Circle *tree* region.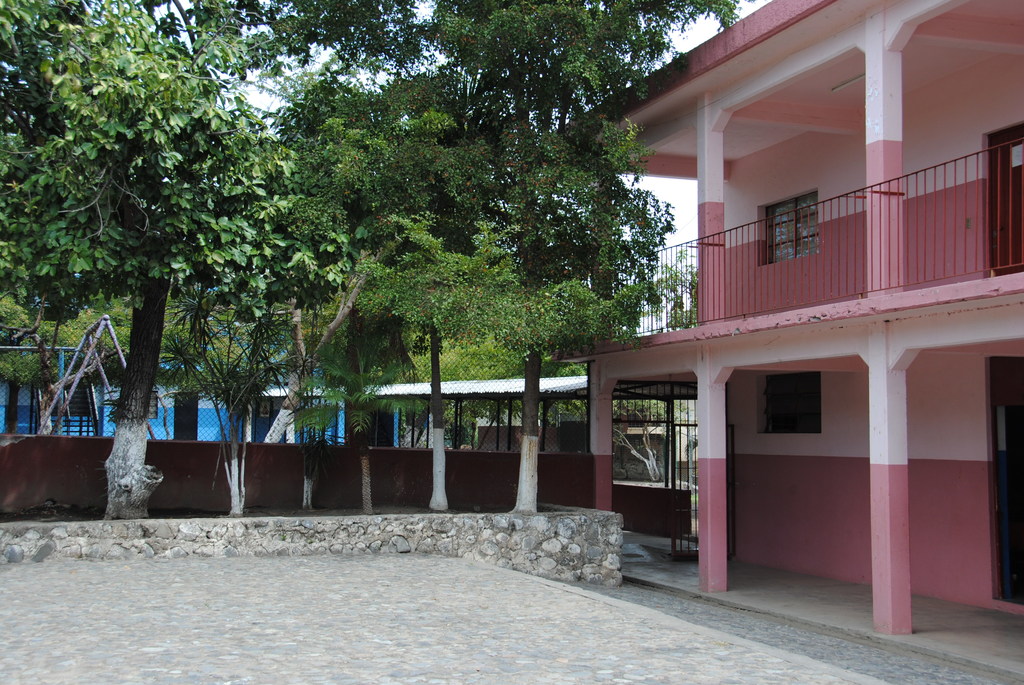
Region: x1=0, y1=0, x2=269, y2=534.
